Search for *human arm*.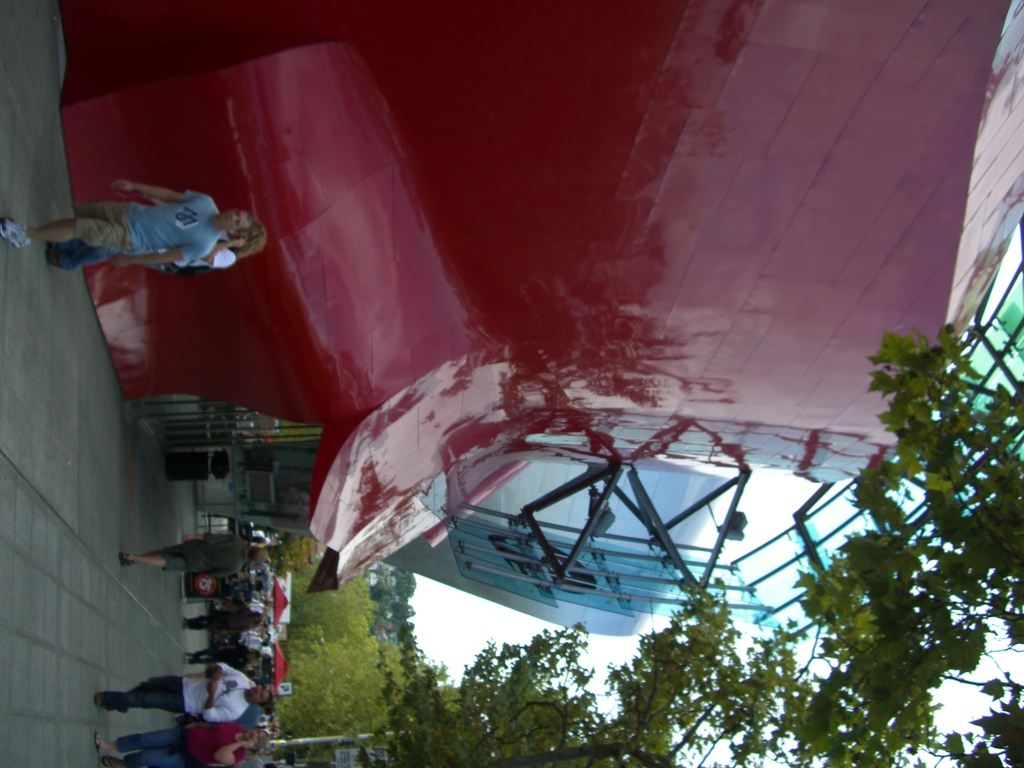
Found at 113 184 186 198.
